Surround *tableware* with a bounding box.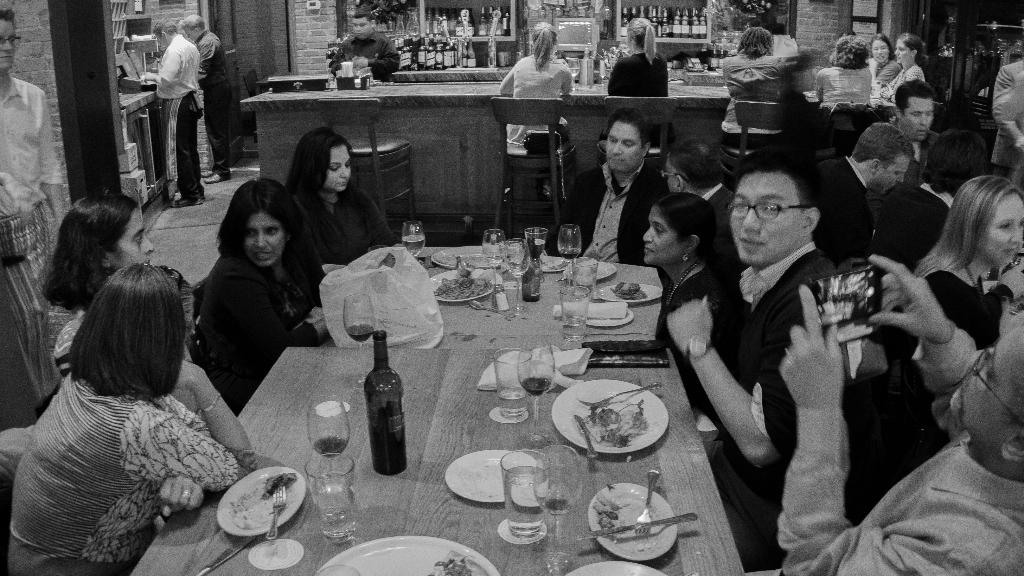
490, 285, 511, 314.
